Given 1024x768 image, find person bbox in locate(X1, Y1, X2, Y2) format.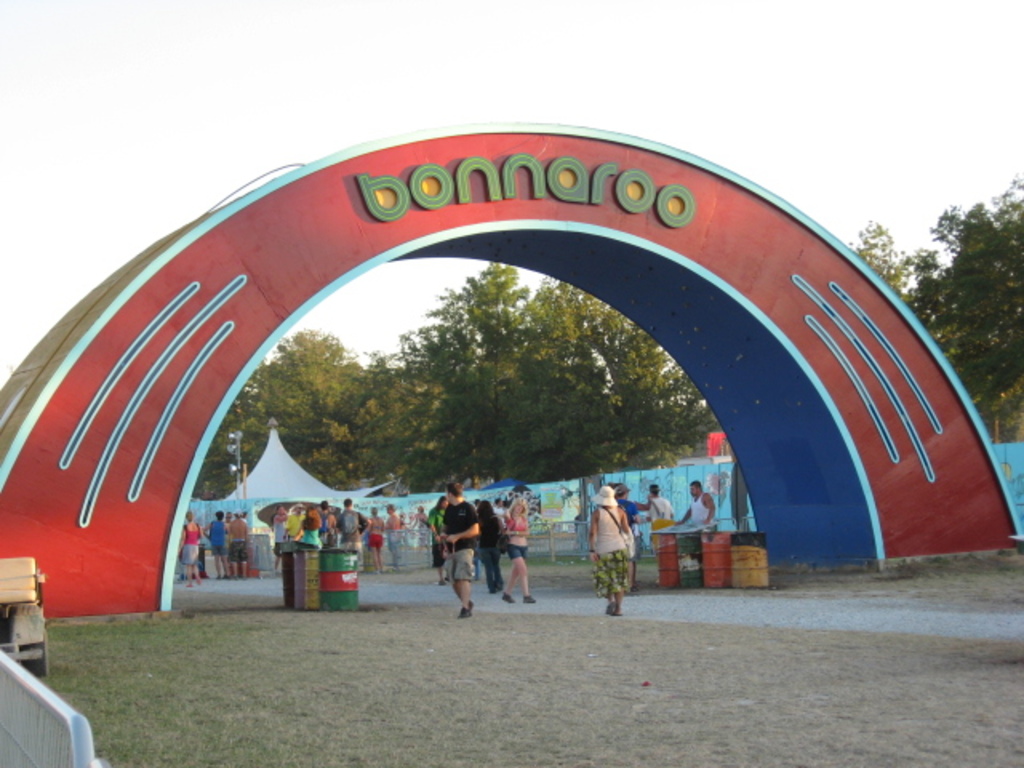
locate(642, 482, 670, 550).
